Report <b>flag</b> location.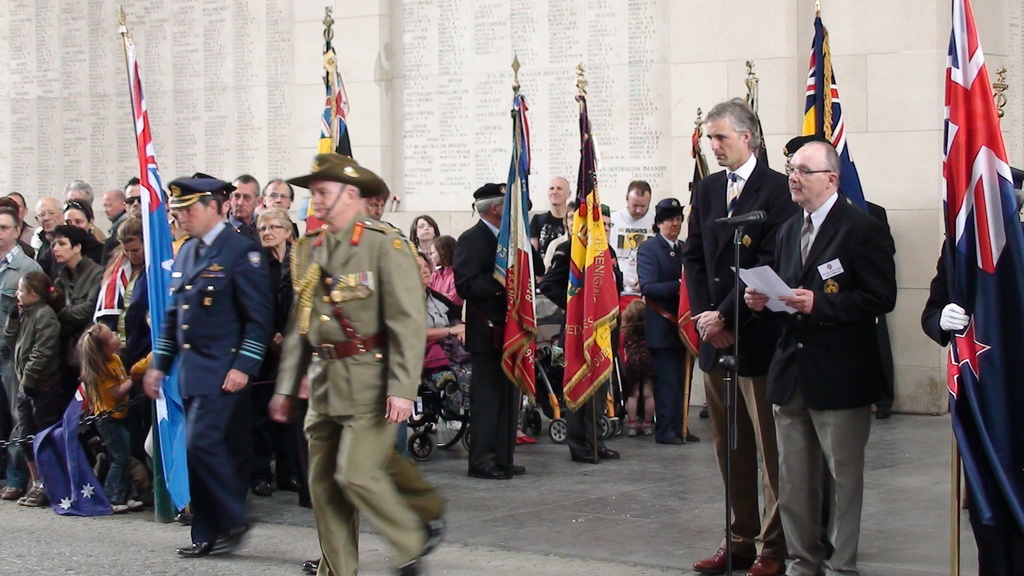
Report: <bbox>794, 22, 862, 177</bbox>.
